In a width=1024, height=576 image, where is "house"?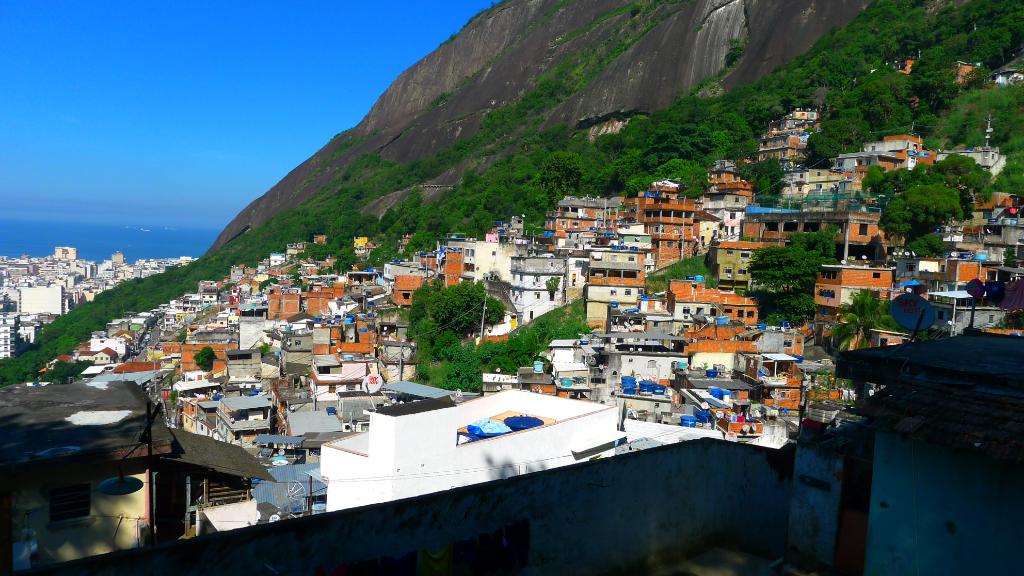
930,254,993,297.
